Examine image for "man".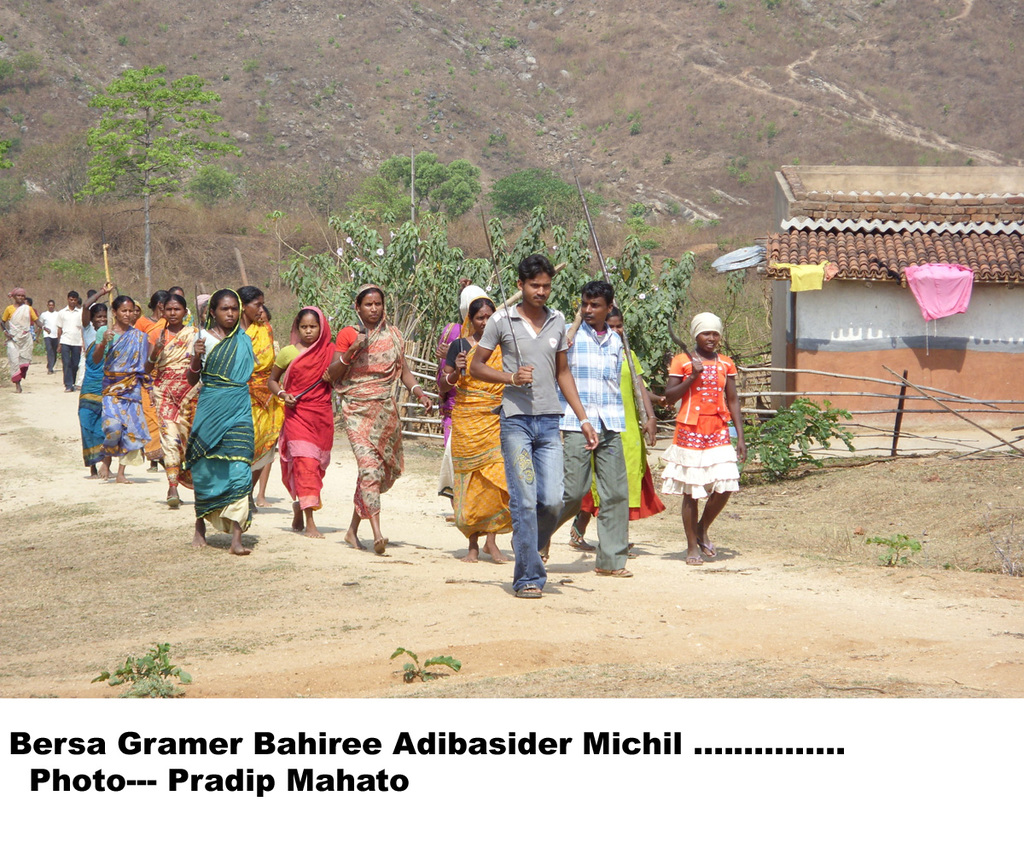
Examination result: select_region(565, 276, 630, 584).
